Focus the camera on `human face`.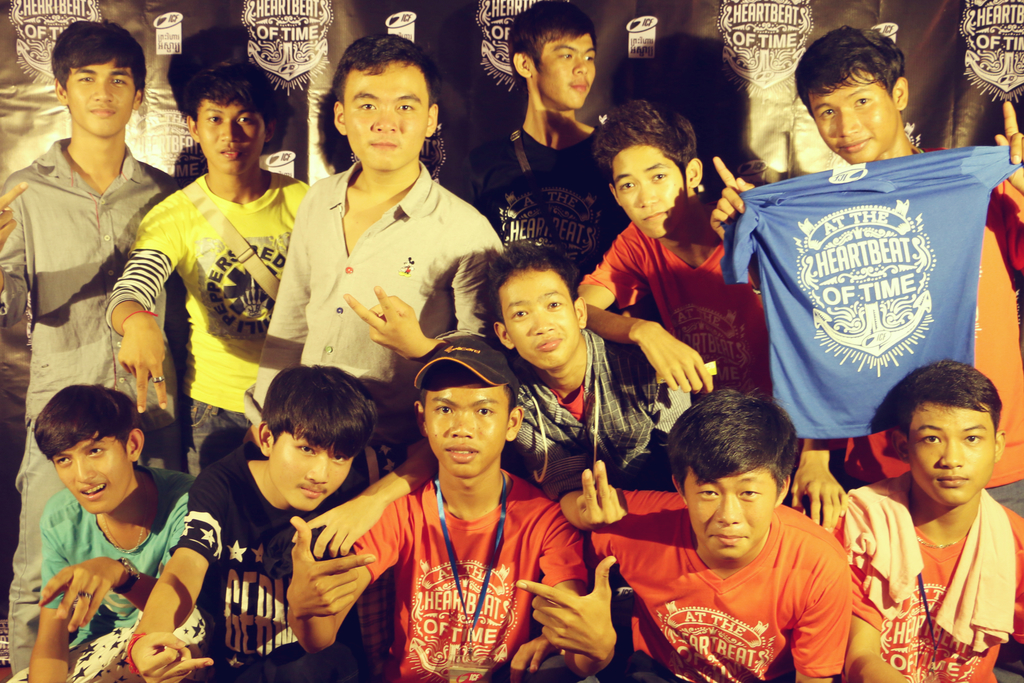
Focus region: BBox(500, 270, 580, 375).
